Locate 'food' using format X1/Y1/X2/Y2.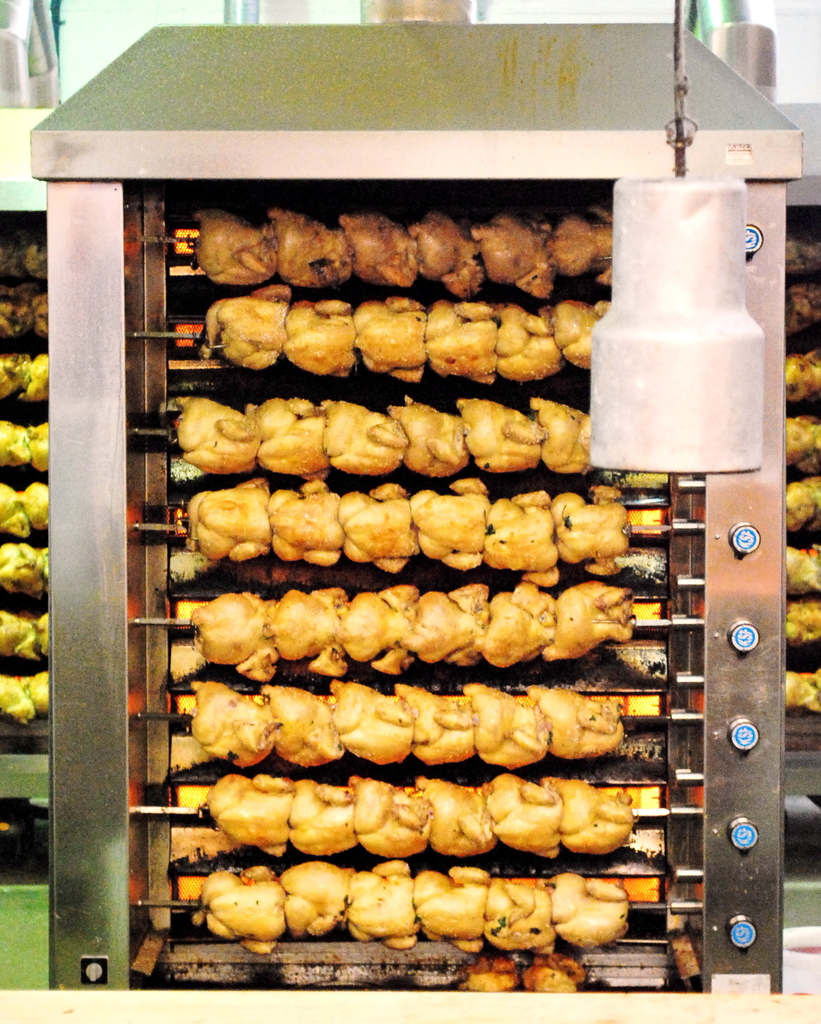
0/350/30/399.
